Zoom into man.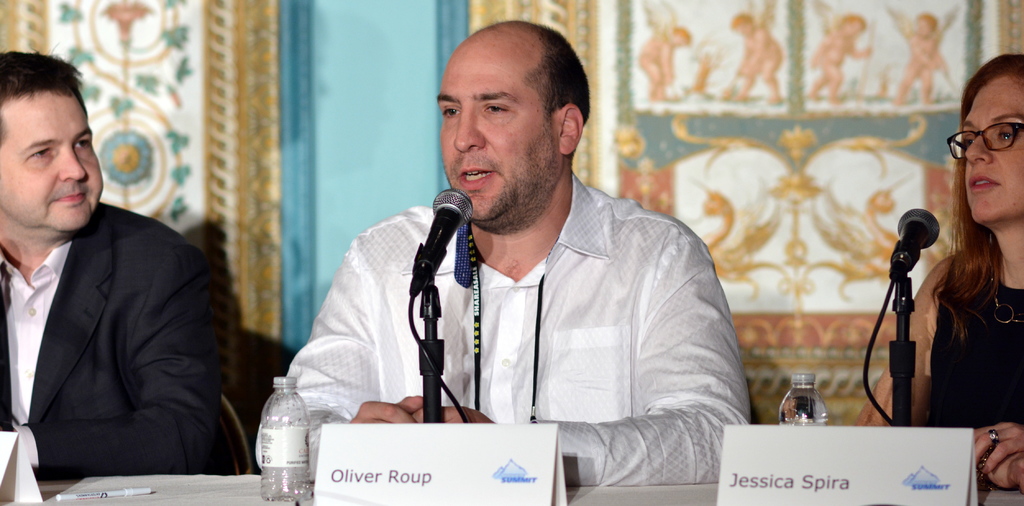
Zoom target: [x1=0, y1=73, x2=221, y2=503].
